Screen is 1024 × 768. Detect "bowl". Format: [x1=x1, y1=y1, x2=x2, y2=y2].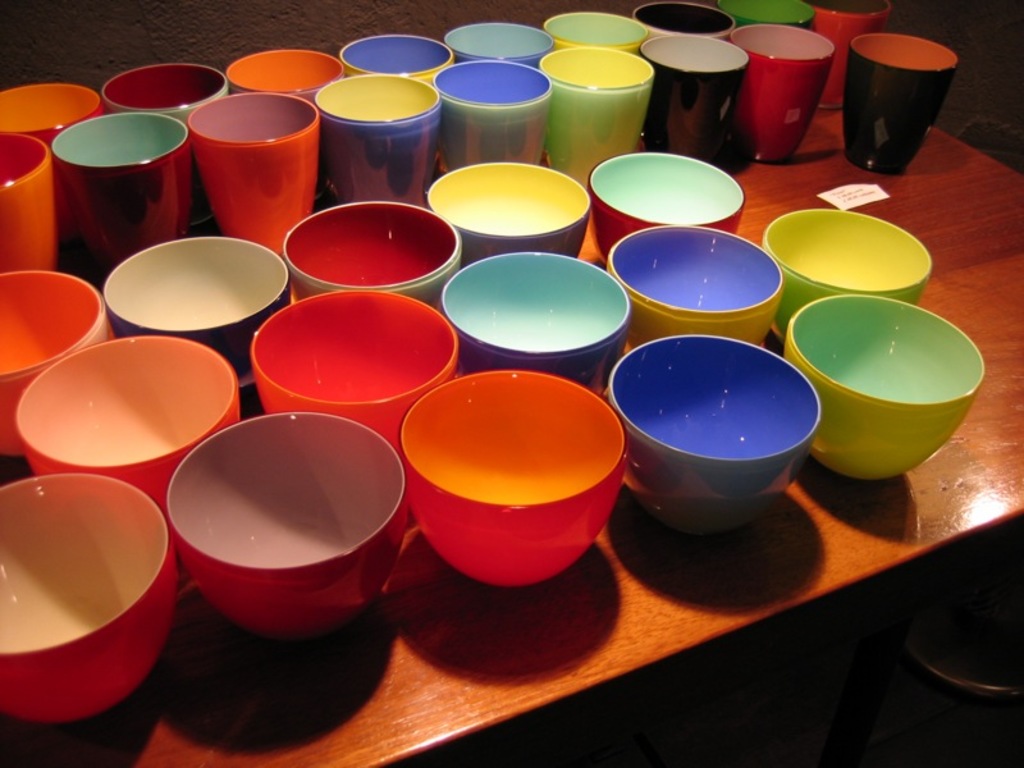
[x1=248, y1=291, x2=460, y2=460].
